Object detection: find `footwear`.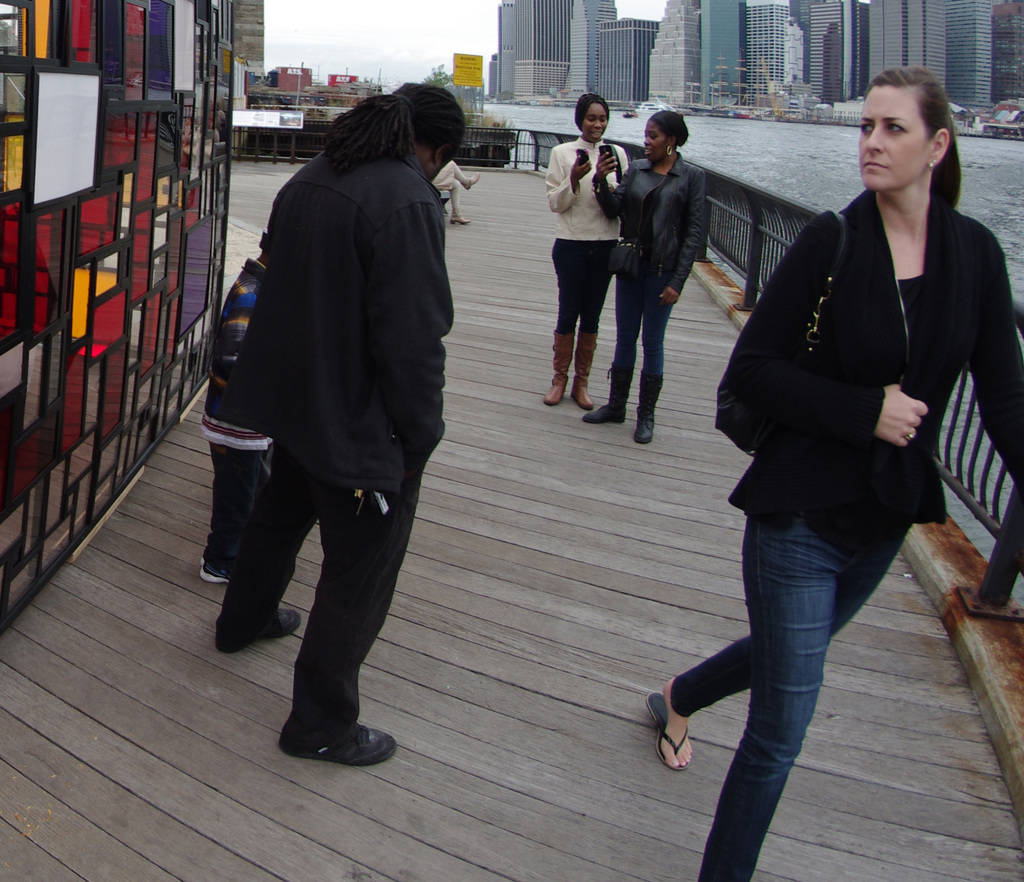
select_region(545, 328, 575, 407).
